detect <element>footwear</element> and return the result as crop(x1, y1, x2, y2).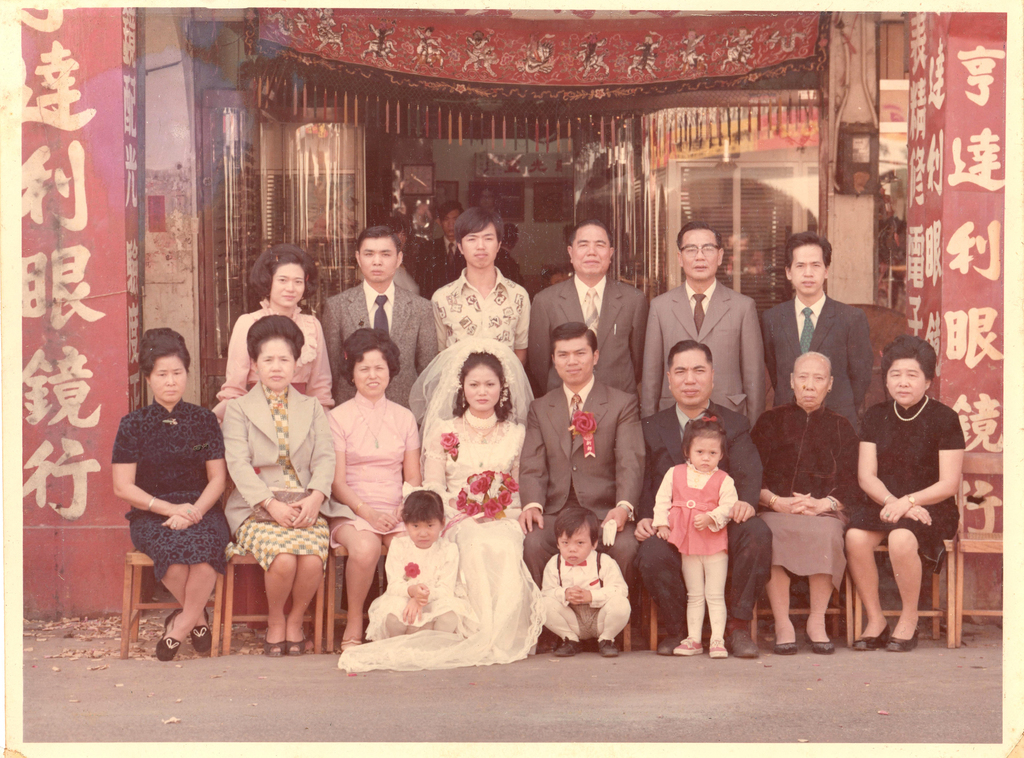
crop(655, 638, 675, 654).
